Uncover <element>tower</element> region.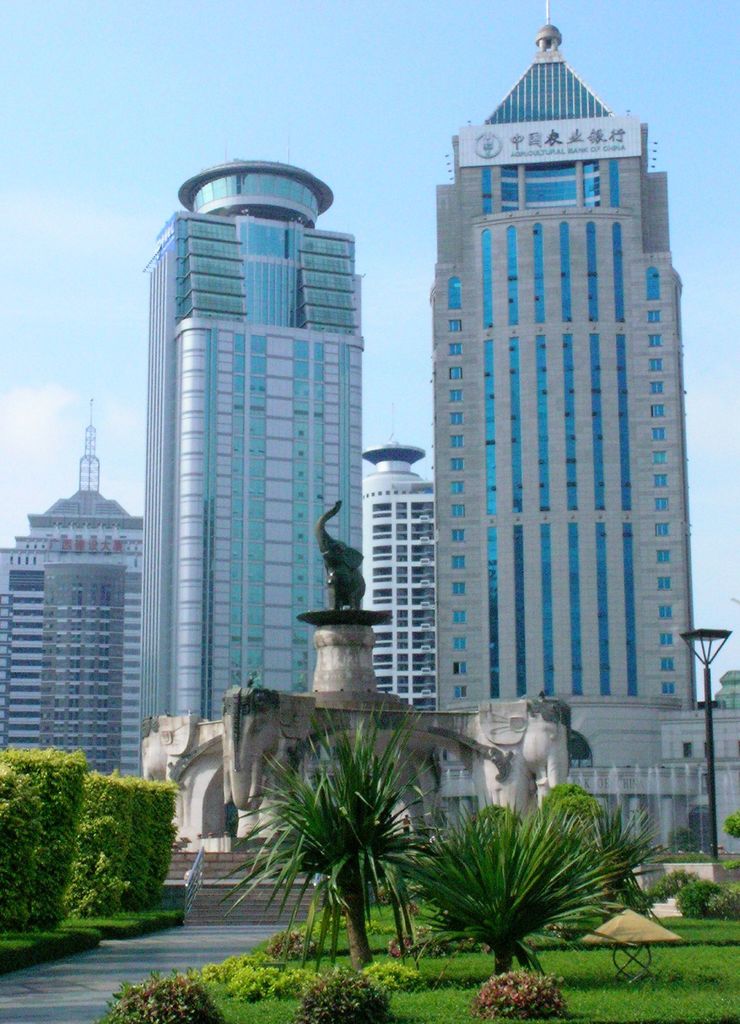
Uncovered: 136 159 369 741.
